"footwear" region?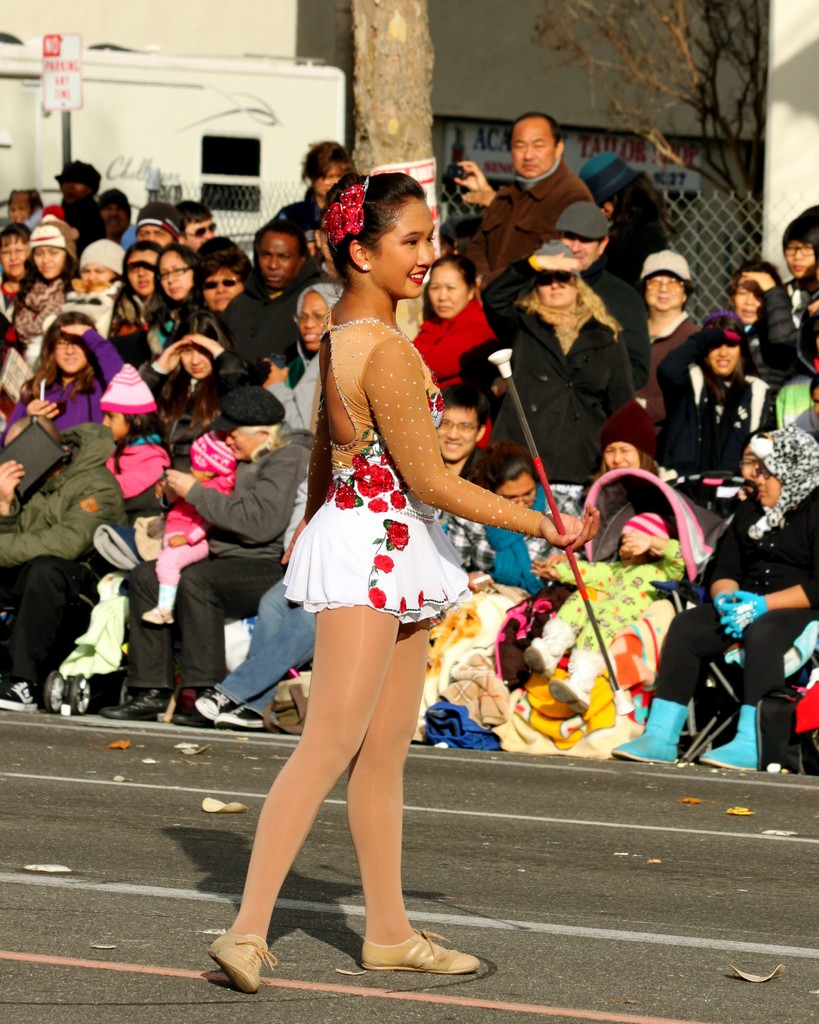
bbox(362, 924, 483, 973)
